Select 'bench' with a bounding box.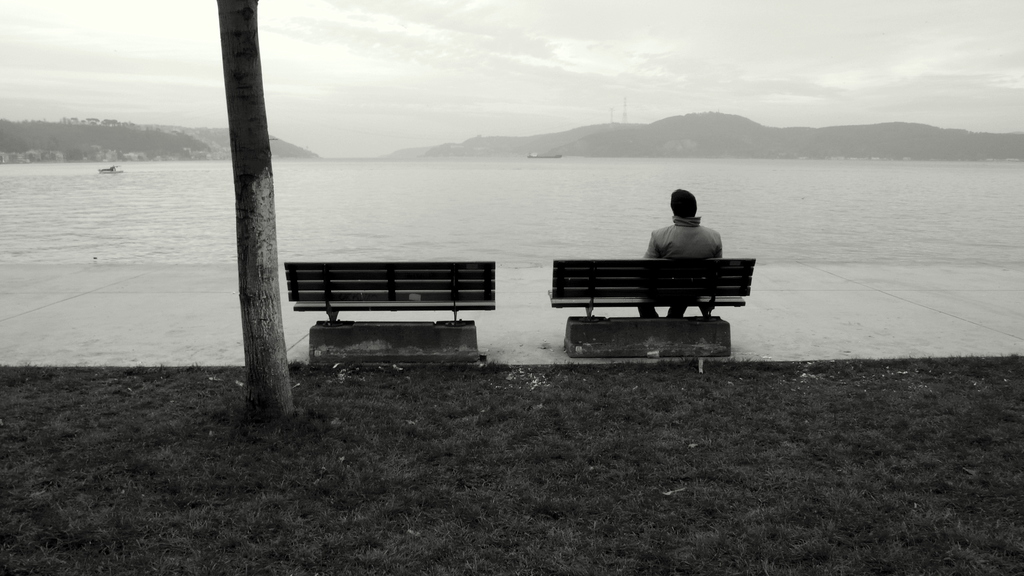
region(285, 260, 495, 328).
